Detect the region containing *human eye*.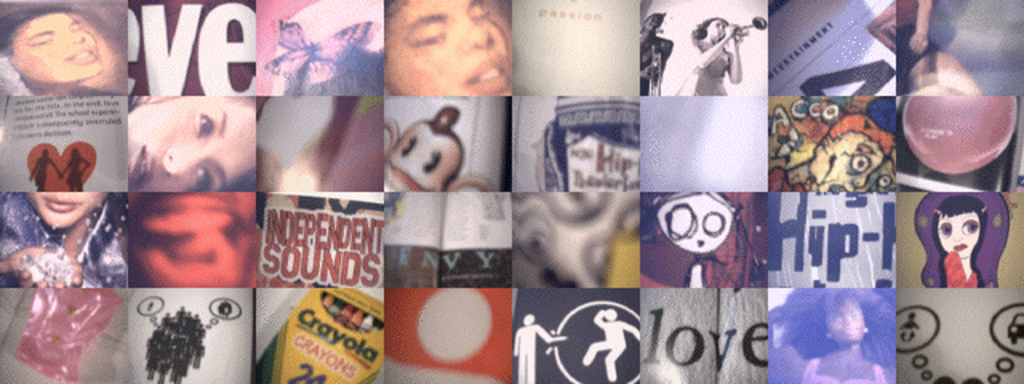
bbox(941, 219, 952, 234).
